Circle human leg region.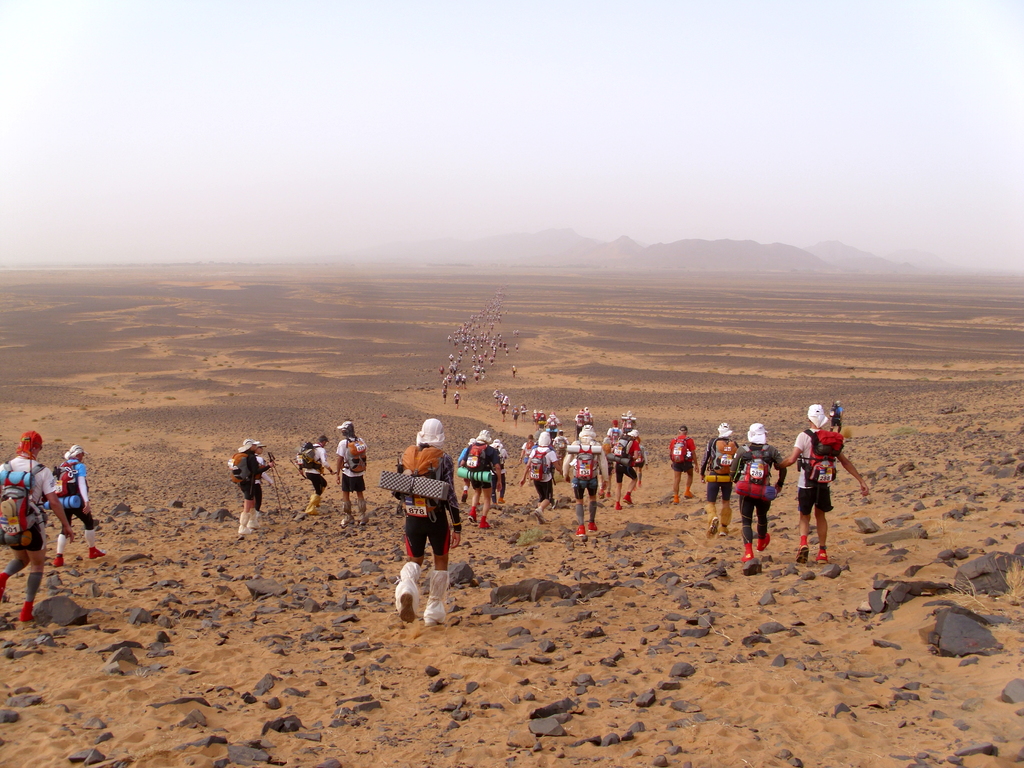
Region: locate(618, 462, 640, 507).
